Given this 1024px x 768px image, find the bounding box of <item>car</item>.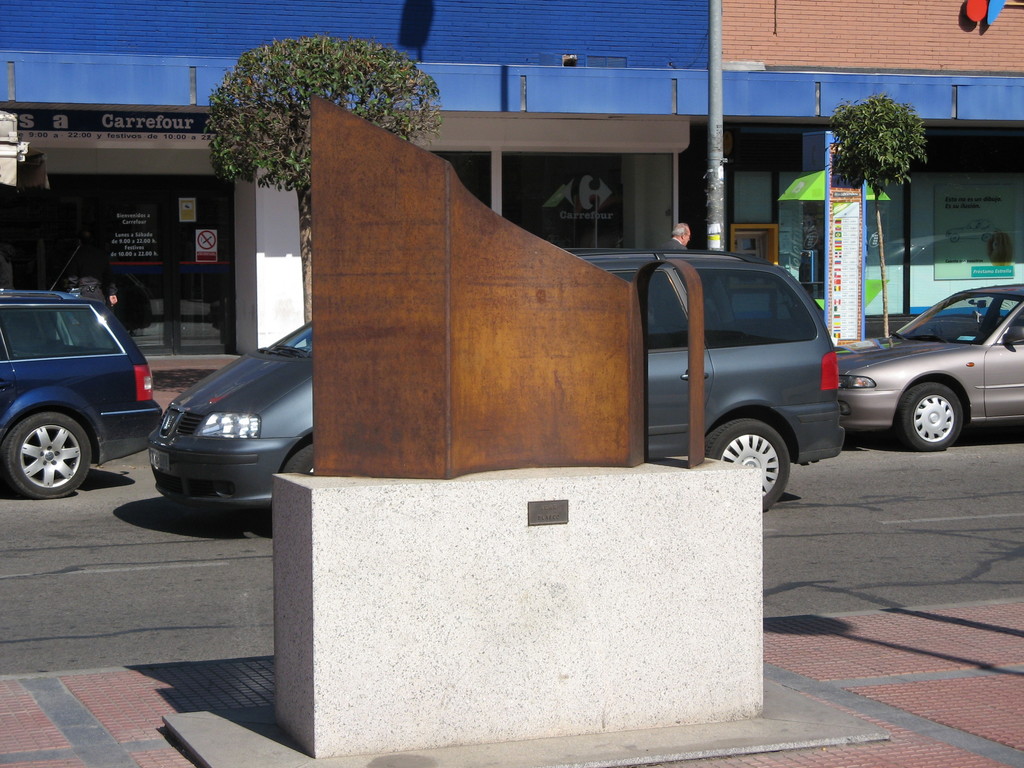
box(0, 287, 165, 504).
